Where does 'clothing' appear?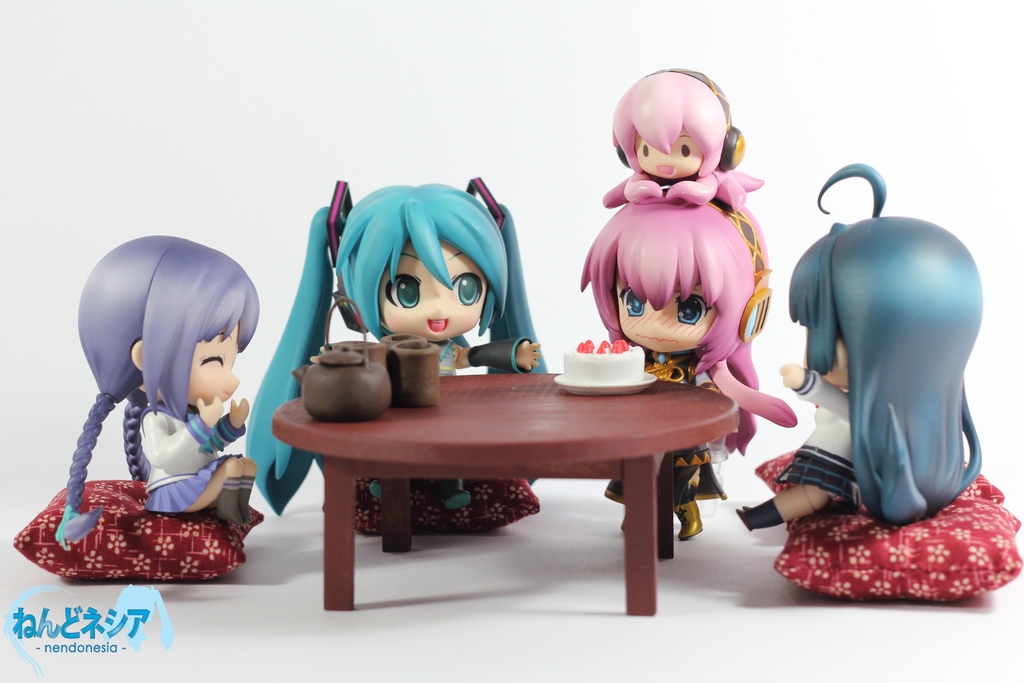
Appears at bbox(147, 394, 241, 514).
